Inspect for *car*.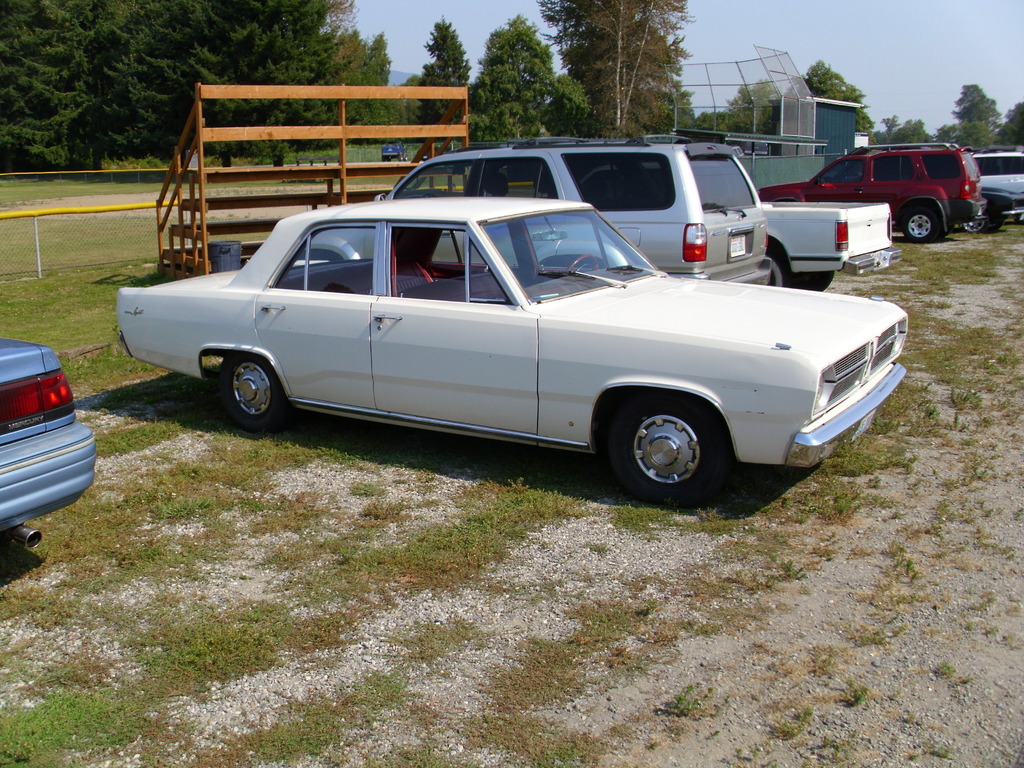
Inspection: 756, 150, 984, 253.
